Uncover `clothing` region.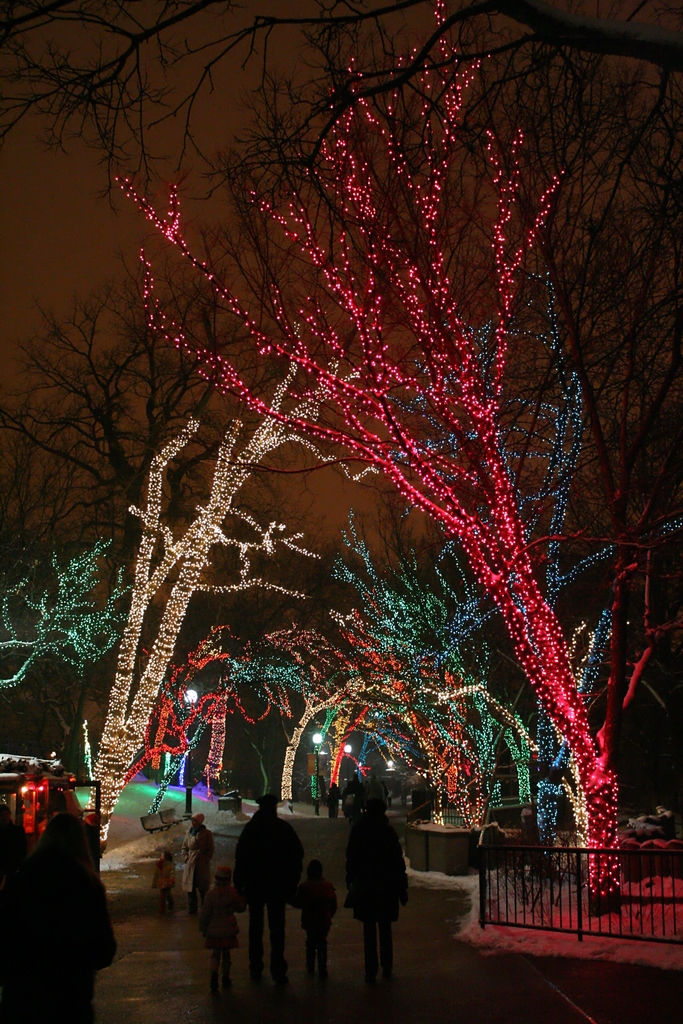
Uncovered: <box>191,881,240,977</box>.
